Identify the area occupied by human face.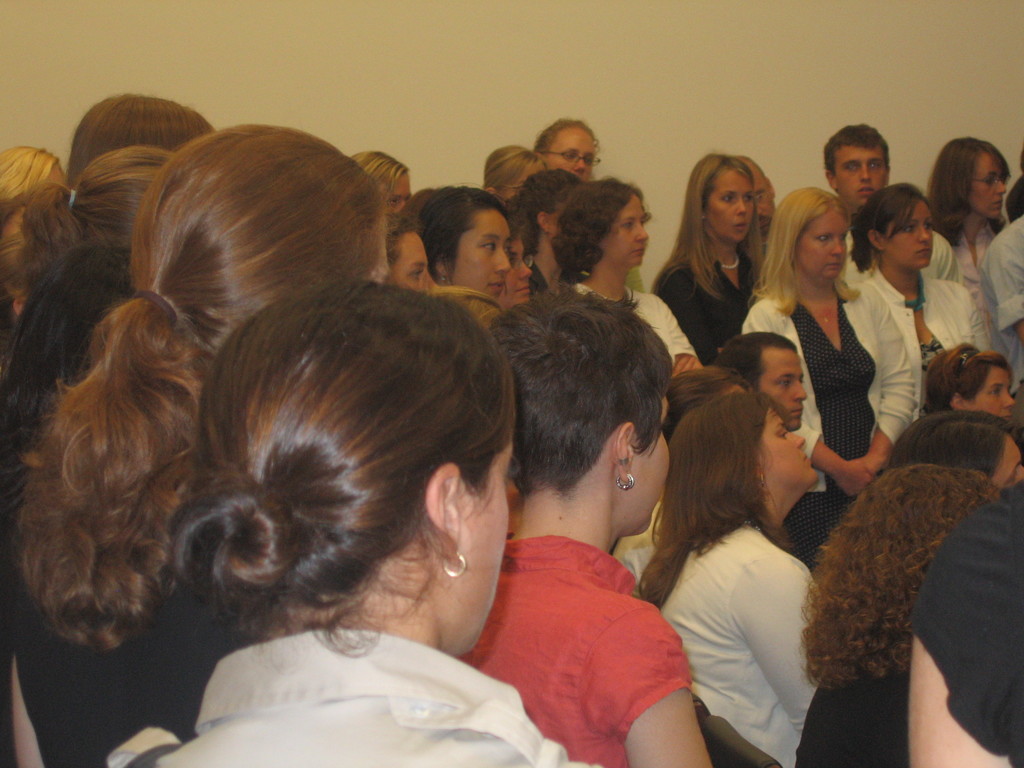
Area: <box>755,347,806,430</box>.
